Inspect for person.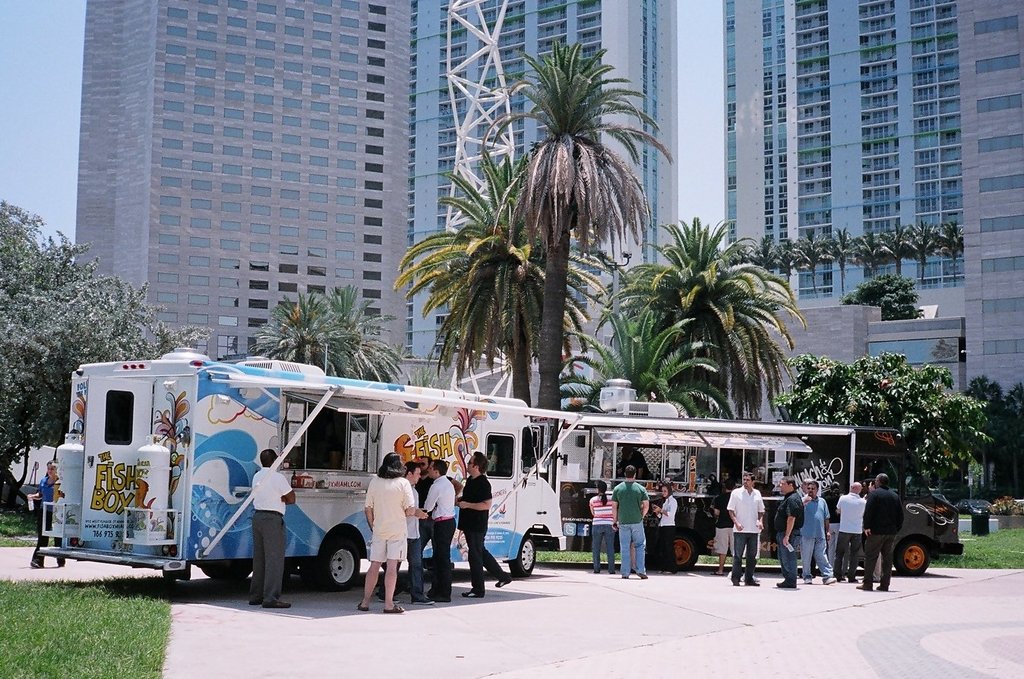
Inspection: [834, 476, 864, 576].
